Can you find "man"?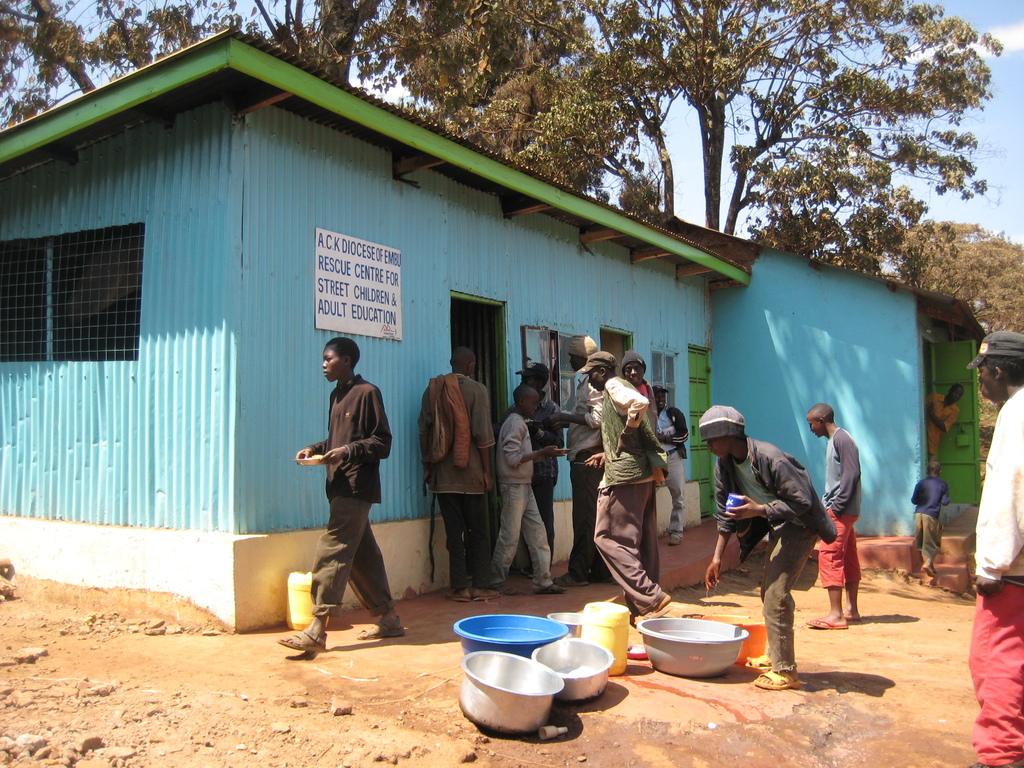
Yes, bounding box: 296, 340, 393, 652.
